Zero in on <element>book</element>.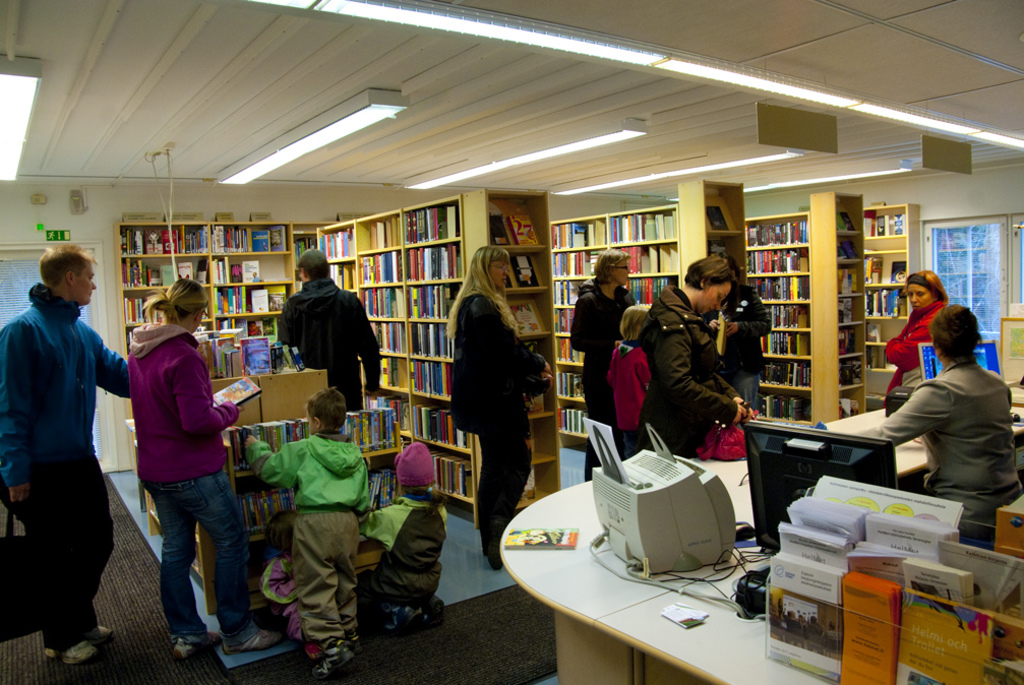
Zeroed in: [x1=217, y1=318, x2=235, y2=324].
